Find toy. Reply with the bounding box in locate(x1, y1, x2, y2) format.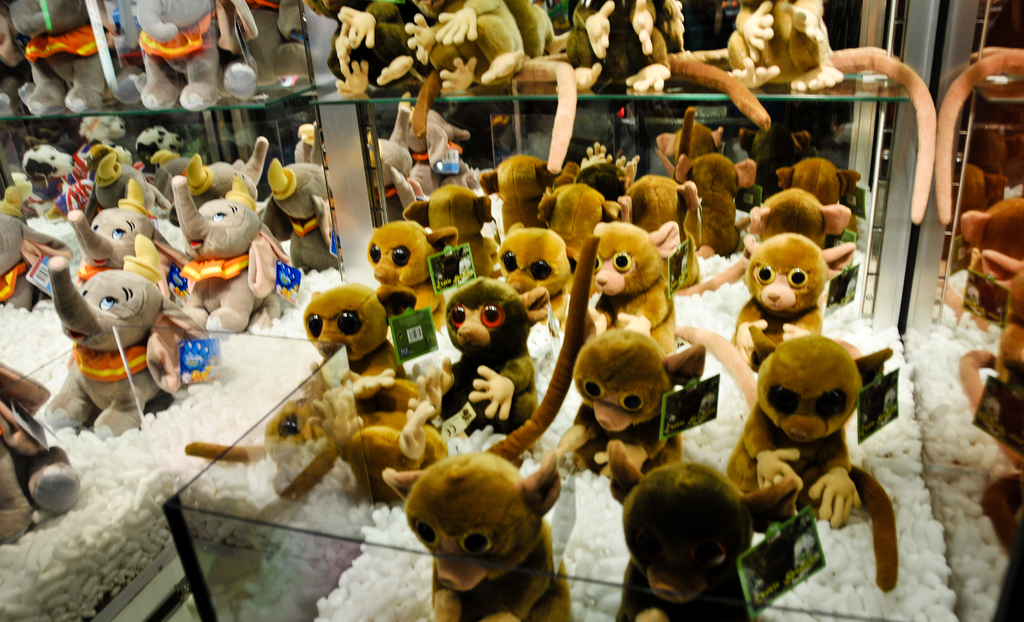
locate(303, 286, 414, 389).
